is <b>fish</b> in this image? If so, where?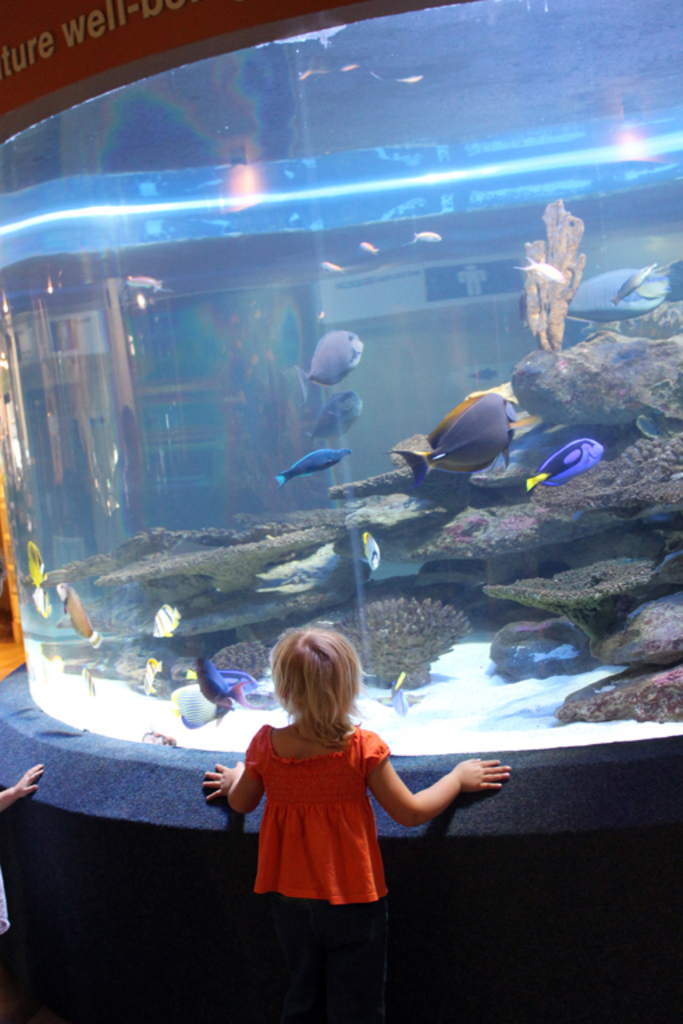
Yes, at (277, 447, 352, 489).
